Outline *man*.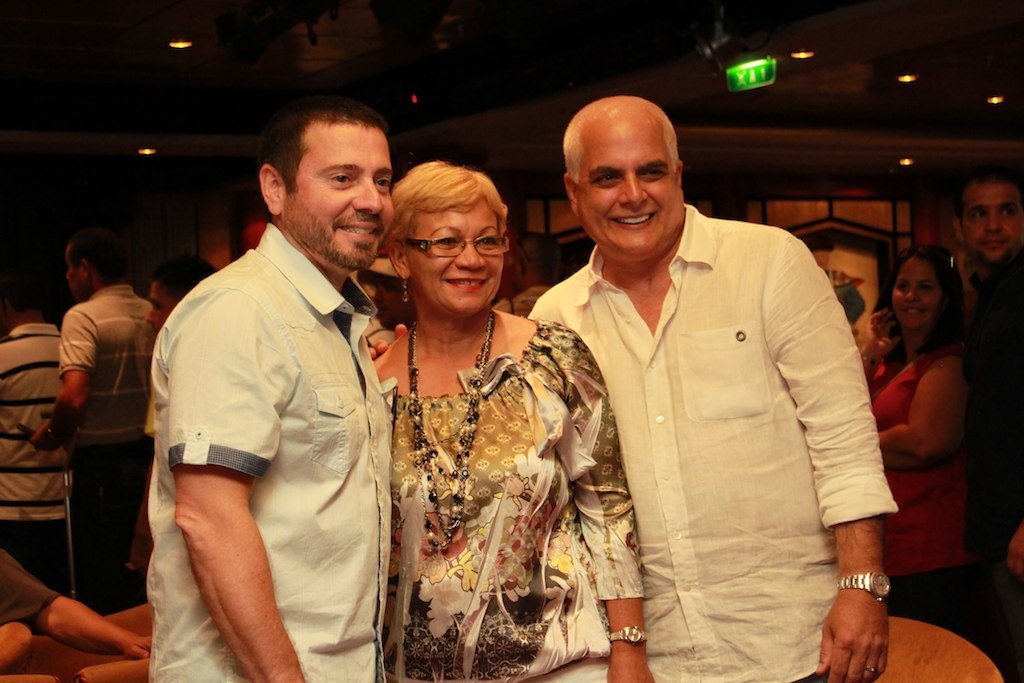
Outline: pyautogui.locateOnScreen(135, 76, 415, 670).
